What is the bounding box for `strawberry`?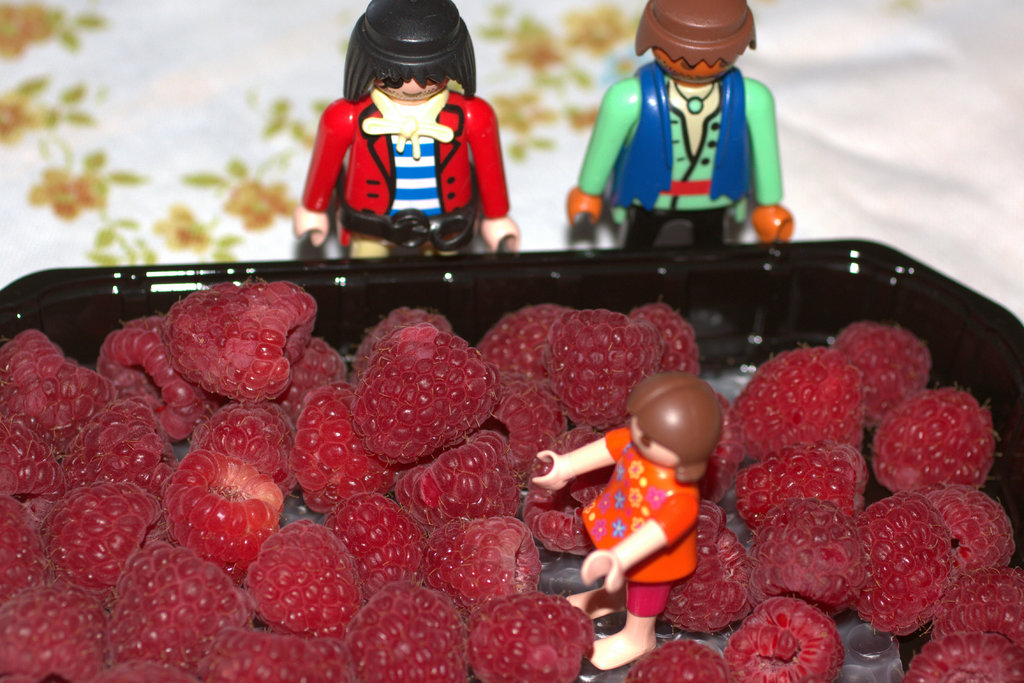
<bbox>931, 567, 1018, 654</bbox>.
